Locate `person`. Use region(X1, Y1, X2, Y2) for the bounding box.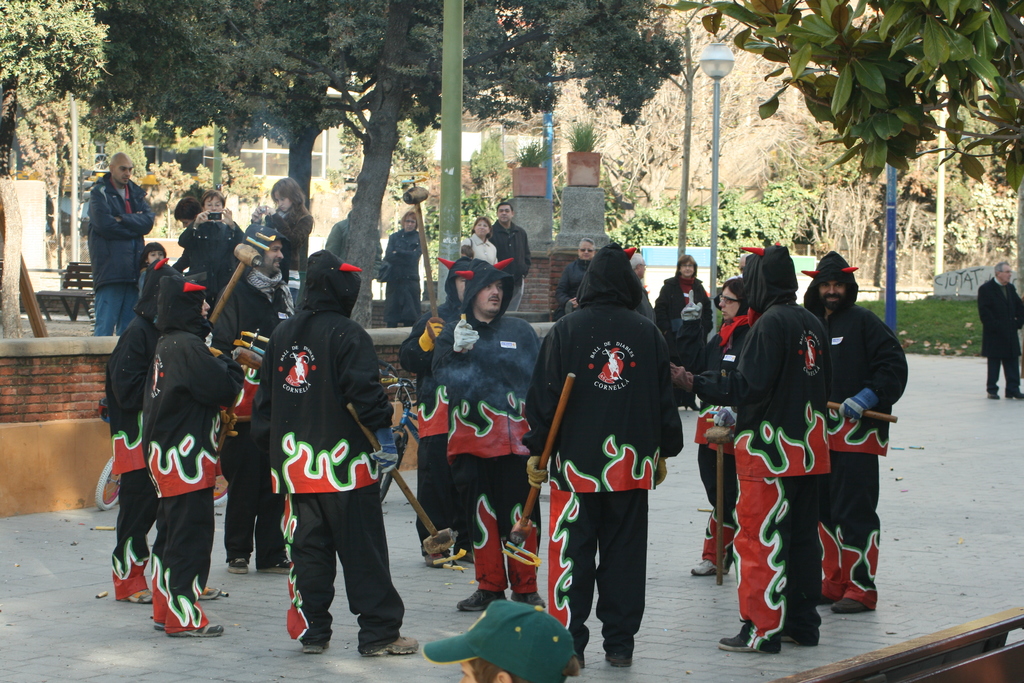
region(516, 240, 691, 666).
